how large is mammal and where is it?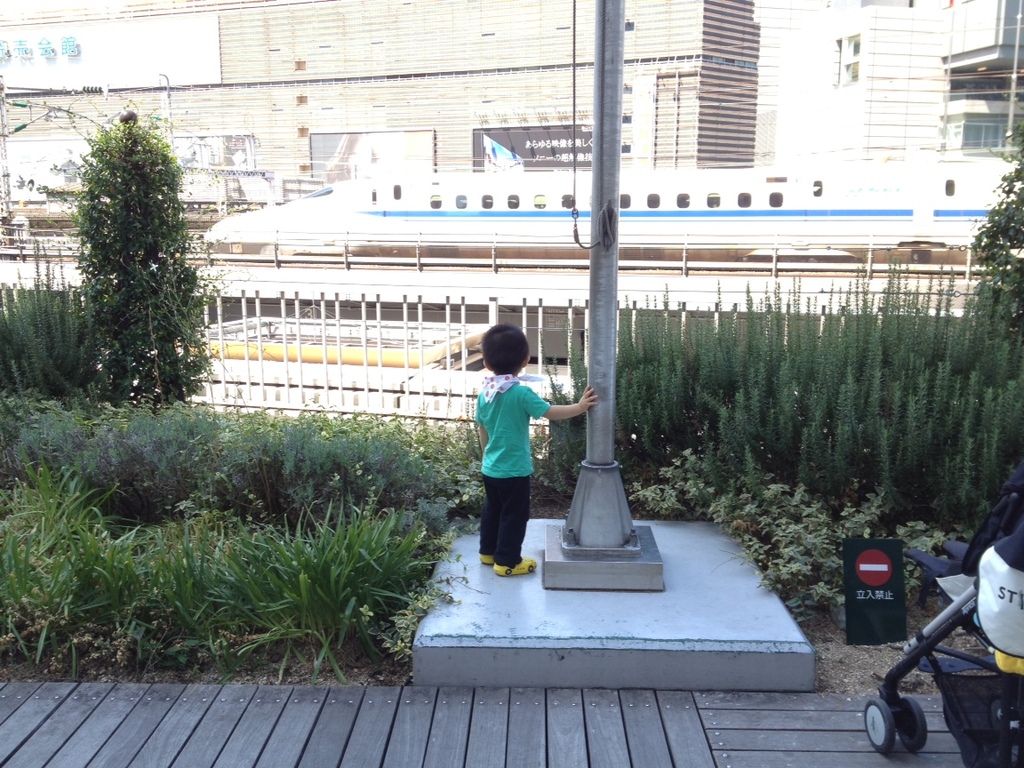
Bounding box: pyautogui.locateOnScreen(473, 323, 596, 580).
